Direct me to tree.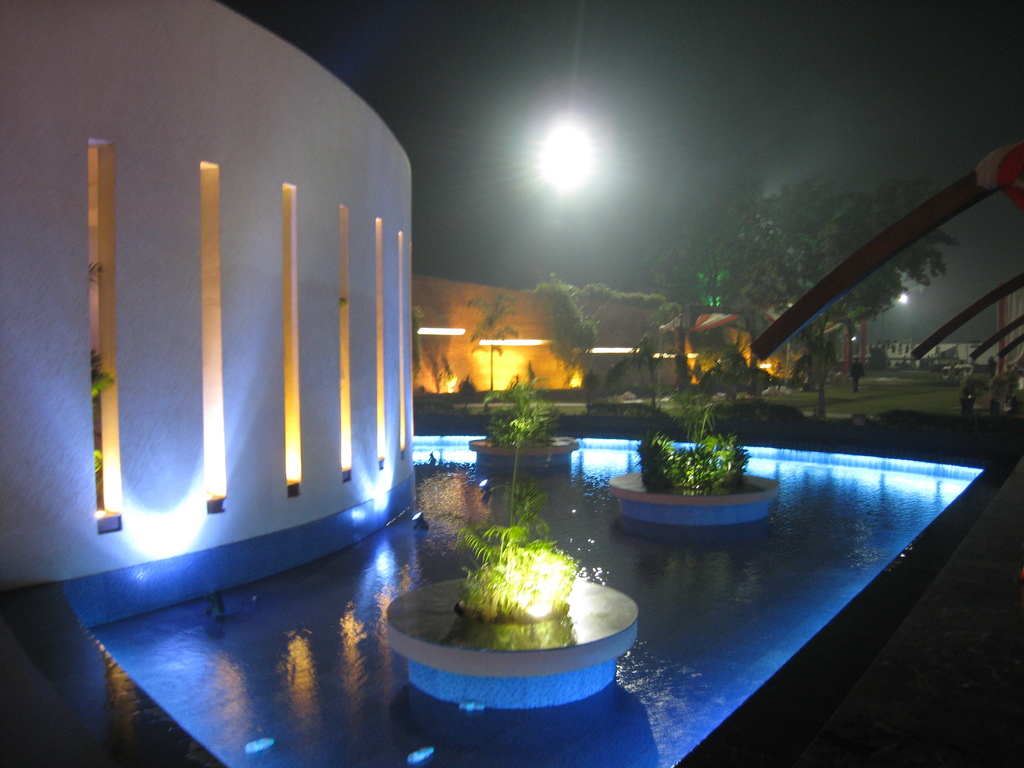
Direction: l=464, t=288, r=520, b=401.
